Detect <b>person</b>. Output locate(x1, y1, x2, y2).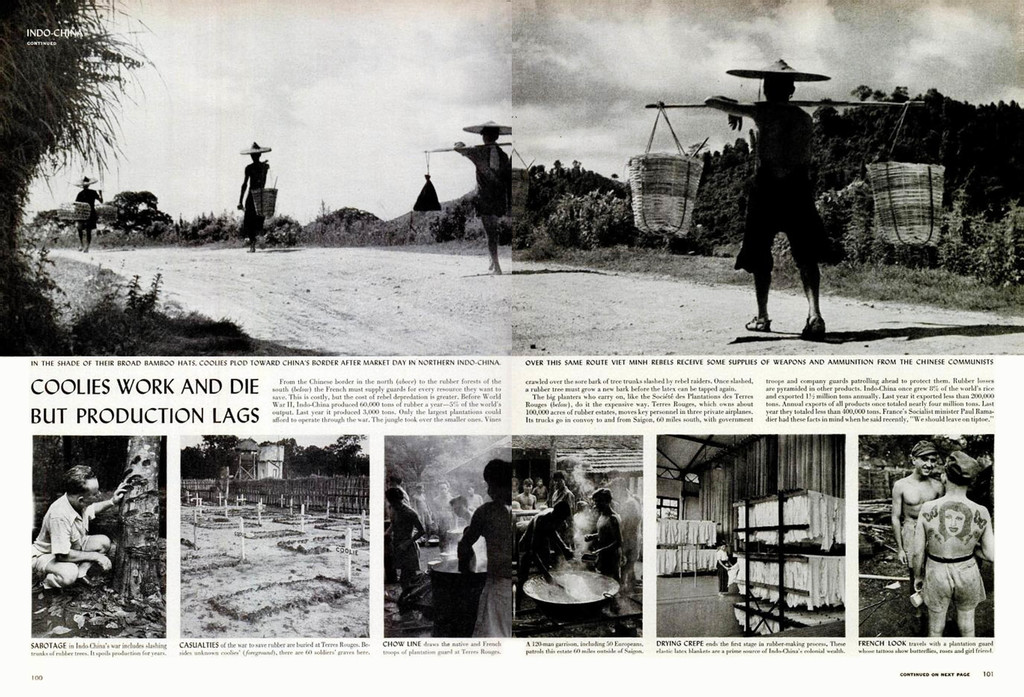
locate(384, 485, 423, 600).
